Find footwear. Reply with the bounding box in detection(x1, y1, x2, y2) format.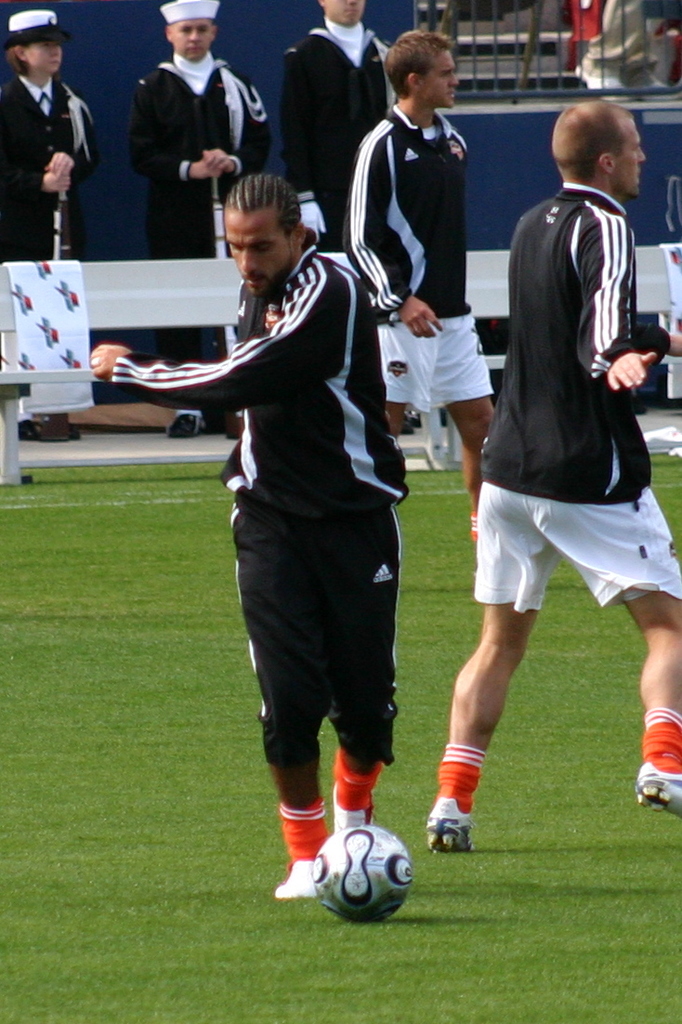
detection(42, 413, 83, 440).
